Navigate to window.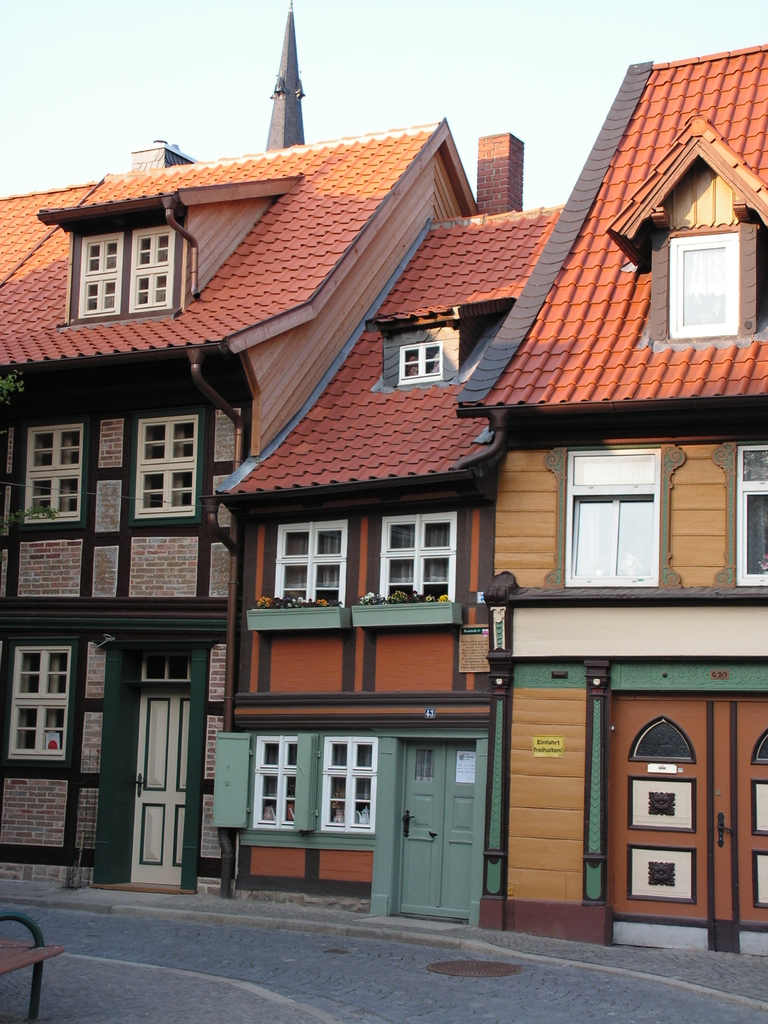
Navigation target: box(735, 449, 767, 586).
